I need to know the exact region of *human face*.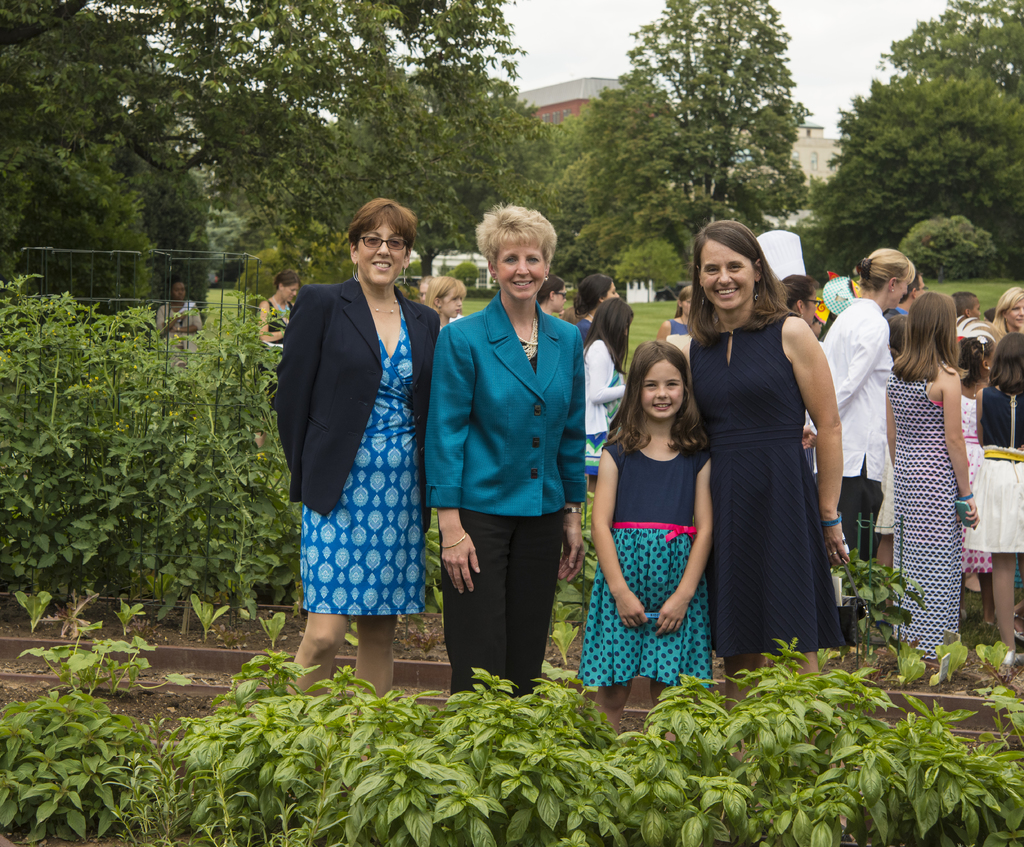
Region: rect(173, 280, 186, 299).
